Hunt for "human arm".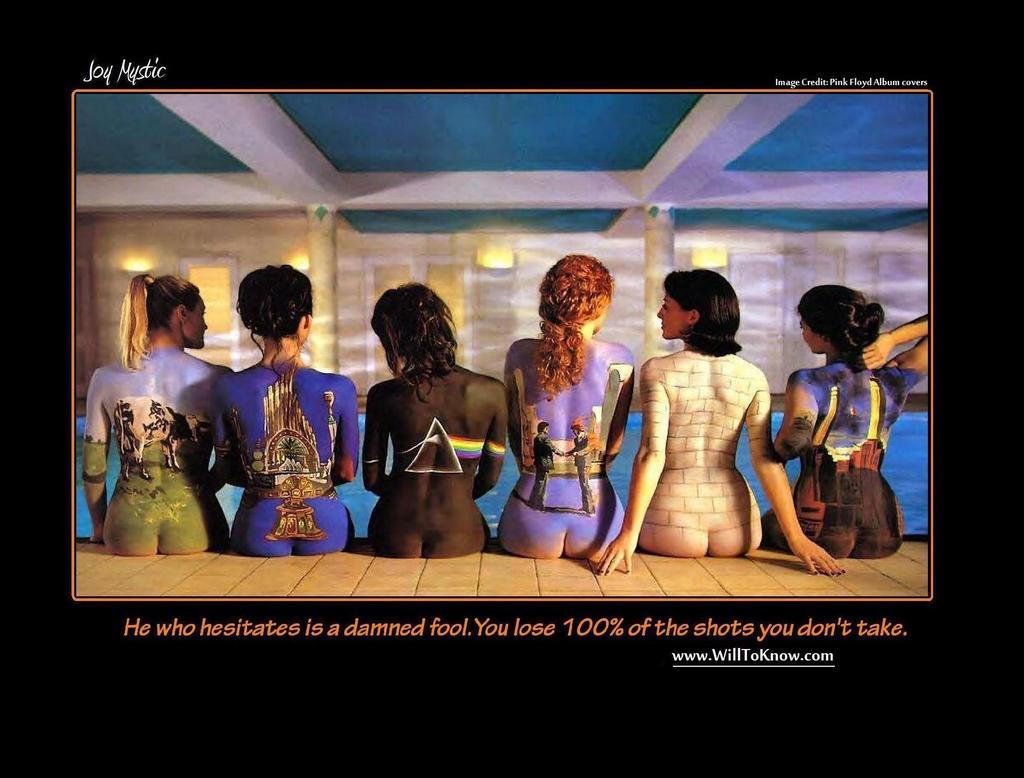
Hunted down at <region>764, 361, 822, 471</region>.
